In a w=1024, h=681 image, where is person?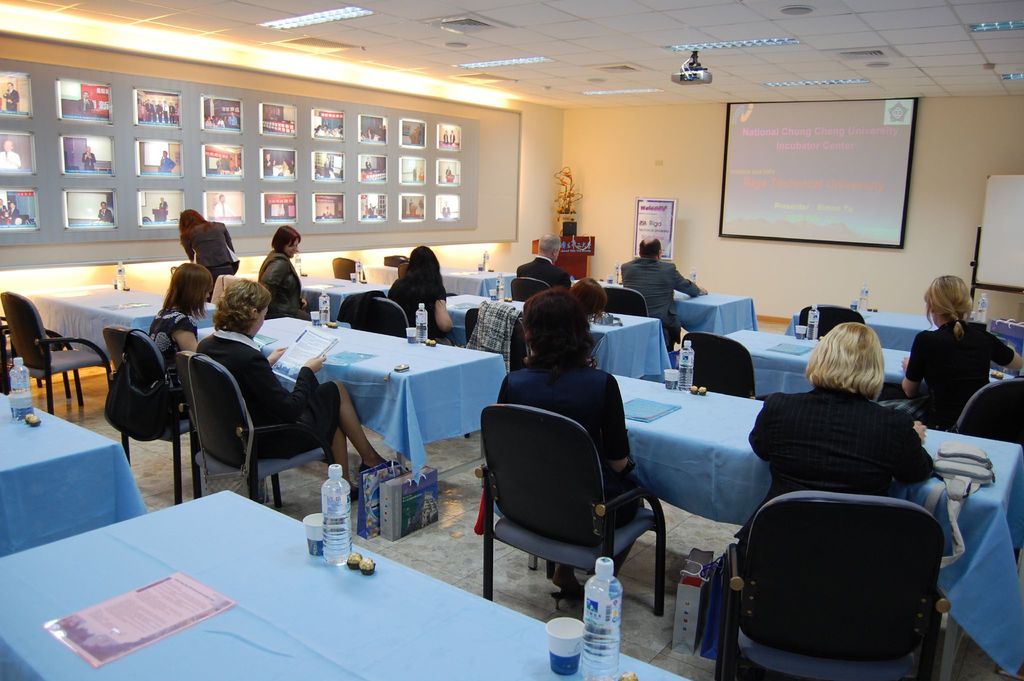
select_region(410, 200, 417, 218).
